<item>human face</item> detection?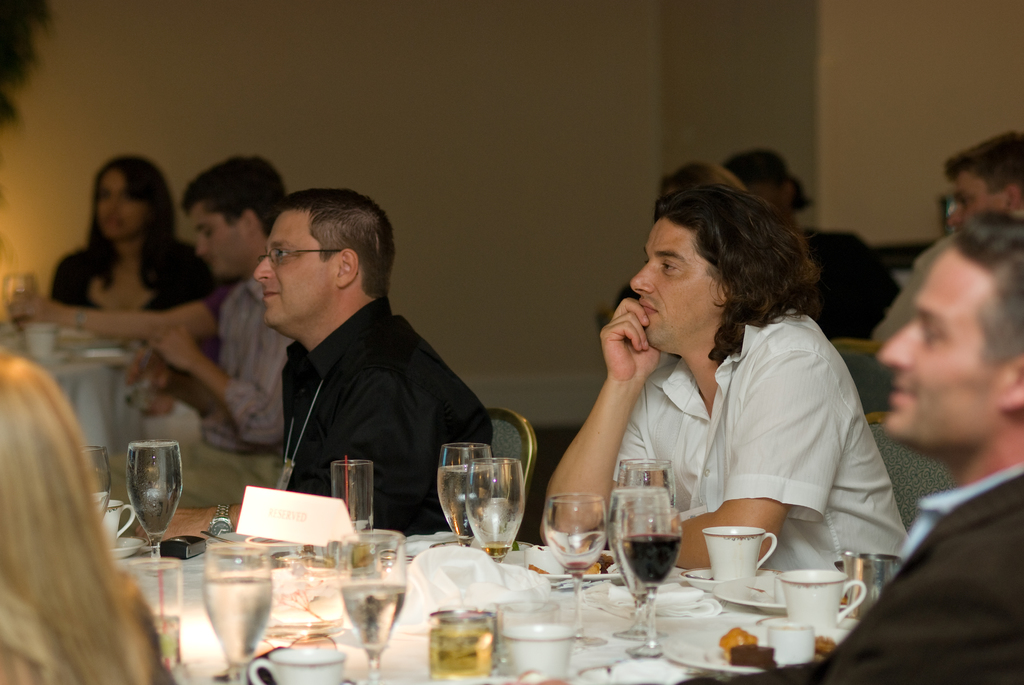
x1=94 y1=174 x2=147 y2=245
